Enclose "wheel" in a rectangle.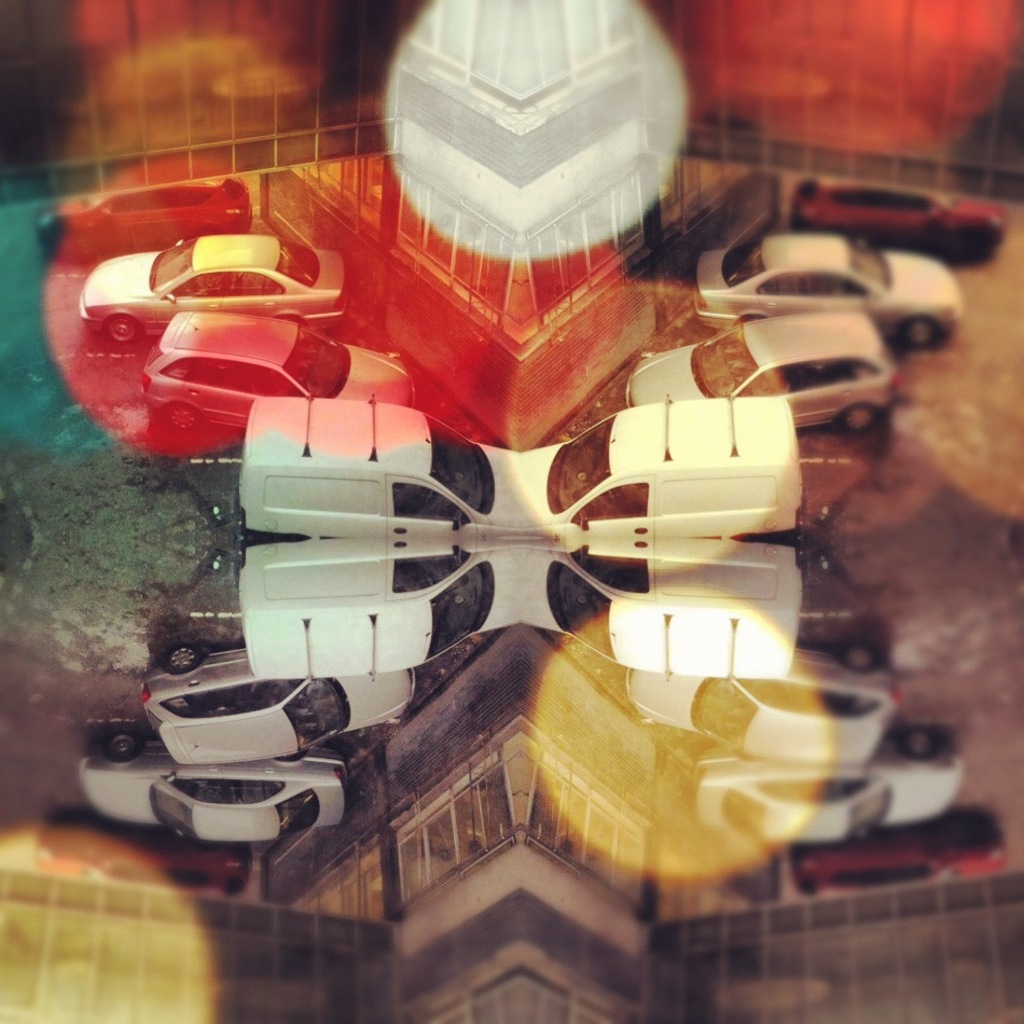
(x1=163, y1=651, x2=192, y2=676).
